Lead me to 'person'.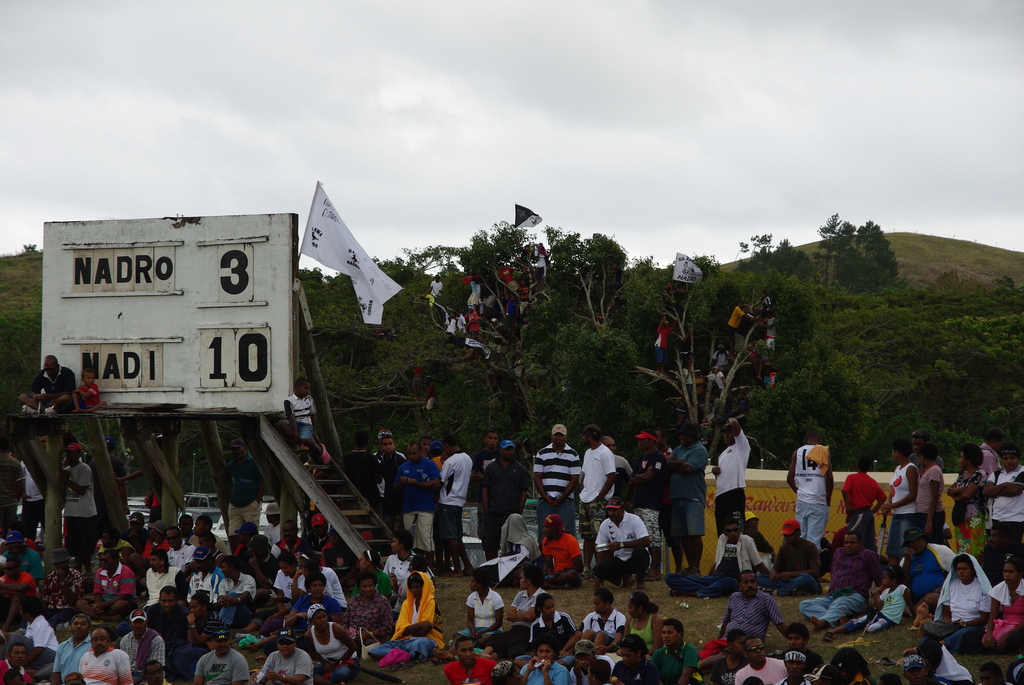
Lead to box=[70, 364, 107, 415].
